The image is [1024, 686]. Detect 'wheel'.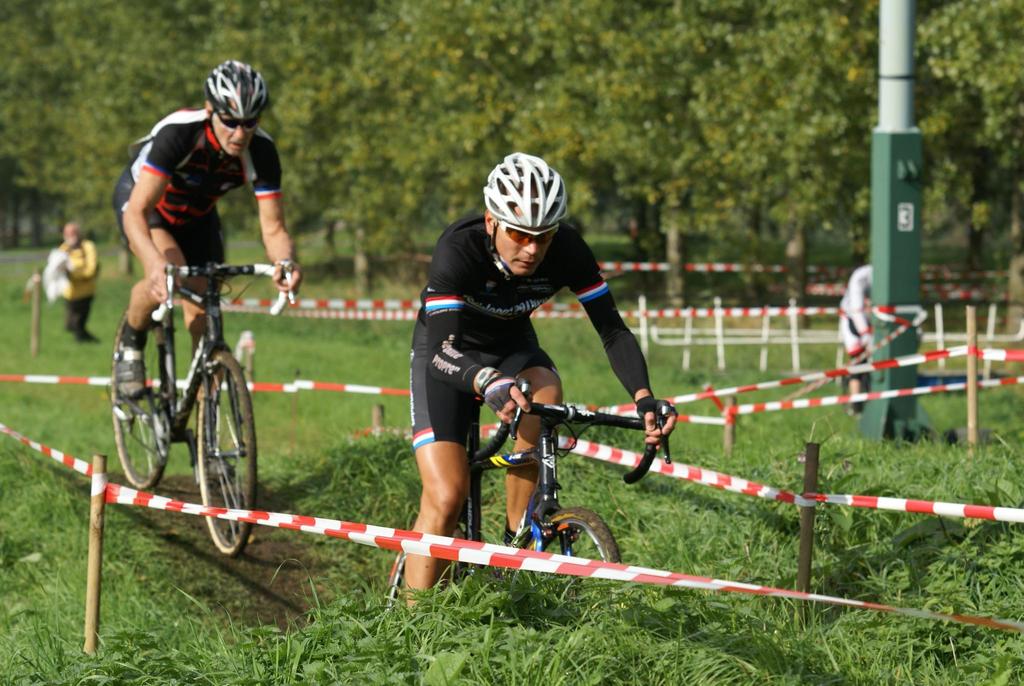
Detection: bbox=(502, 505, 624, 608).
